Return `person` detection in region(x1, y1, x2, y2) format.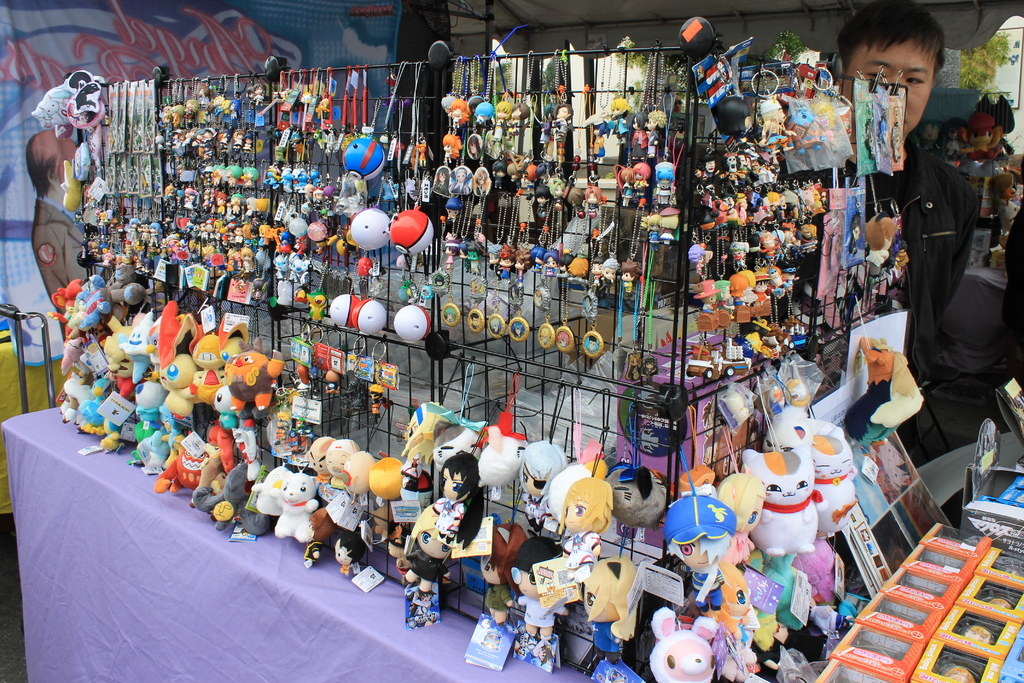
region(468, 135, 481, 159).
